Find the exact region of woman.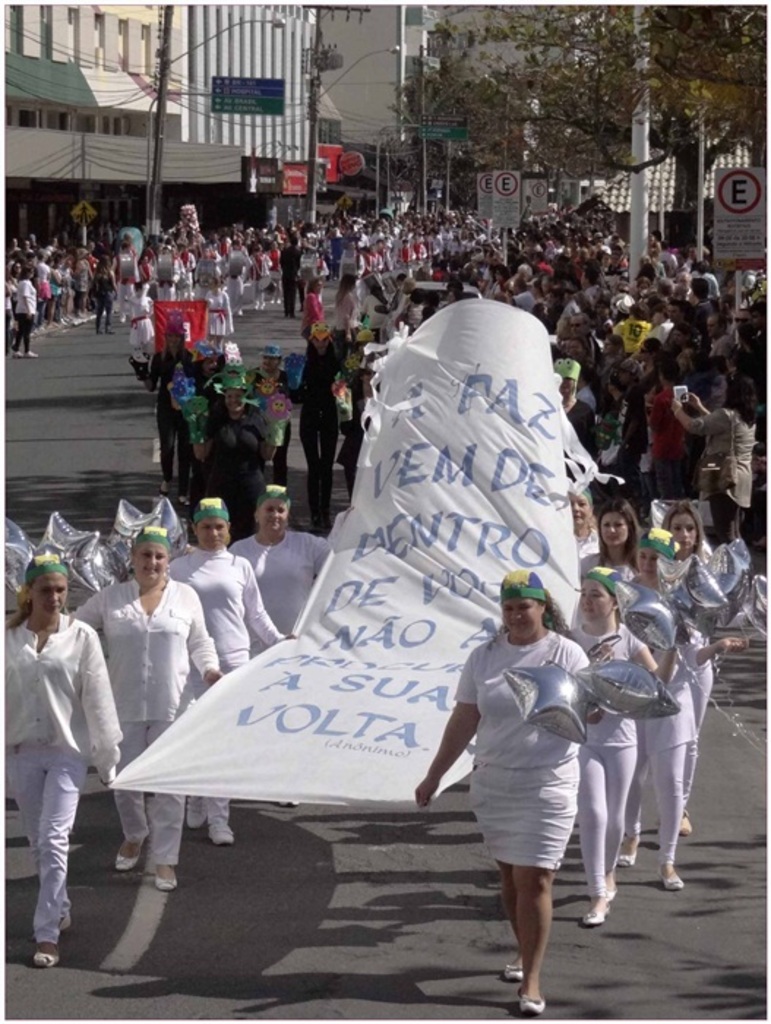
Exact region: <region>227, 499, 332, 658</region>.
